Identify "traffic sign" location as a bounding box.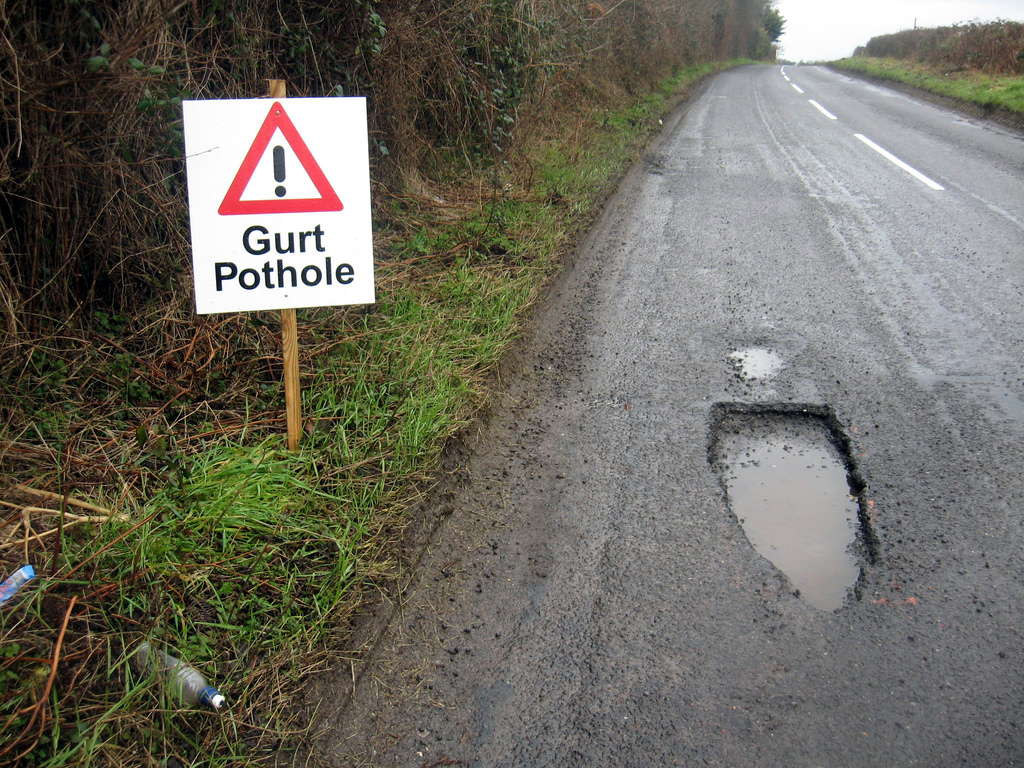
pyautogui.locateOnScreen(217, 97, 344, 213).
